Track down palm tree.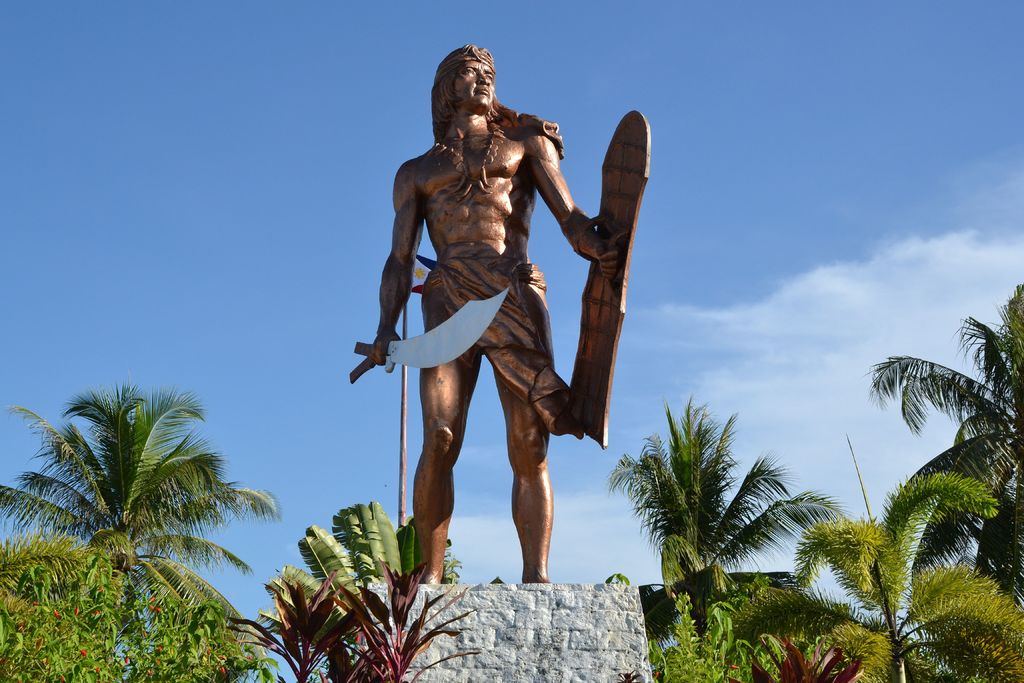
Tracked to 602,391,854,637.
